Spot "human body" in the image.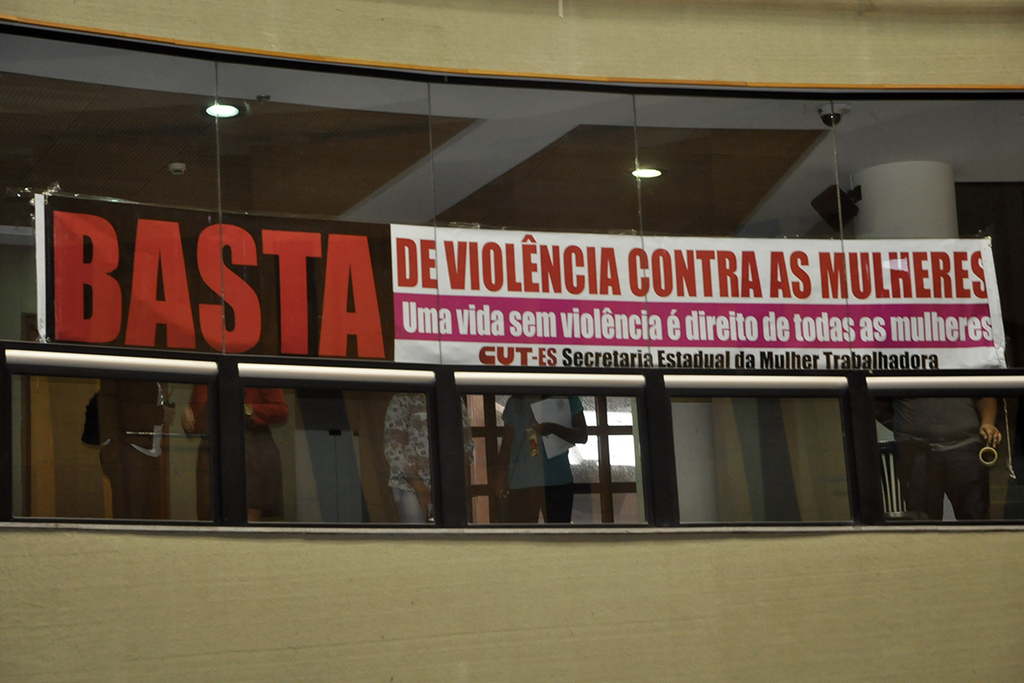
"human body" found at x1=184 y1=382 x2=295 y2=525.
